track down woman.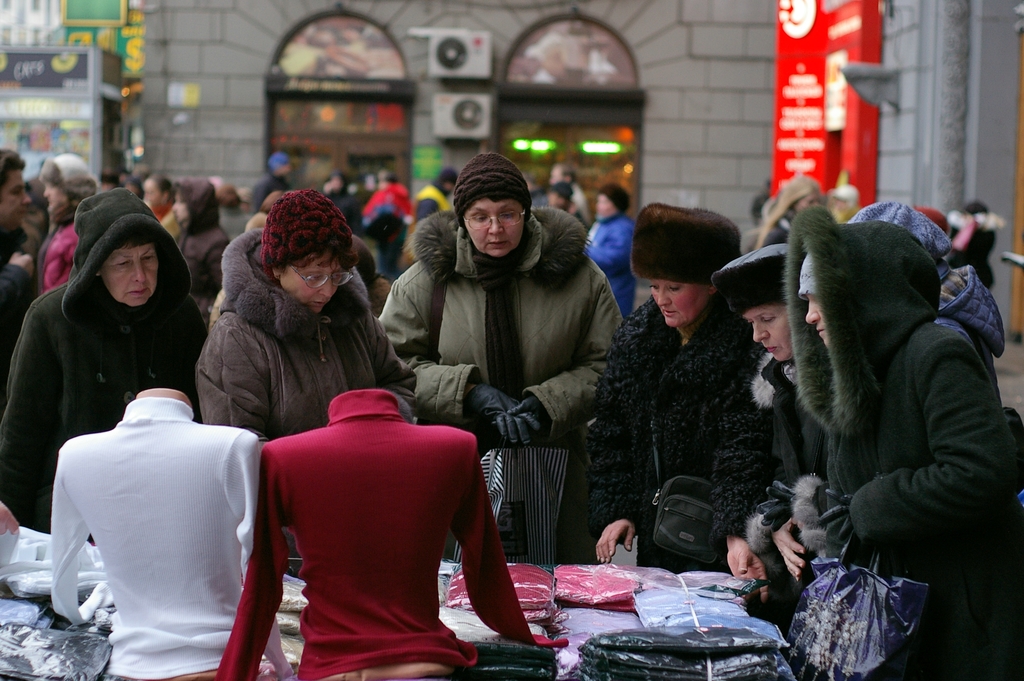
Tracked to rect(195, 184, 413, 452).
